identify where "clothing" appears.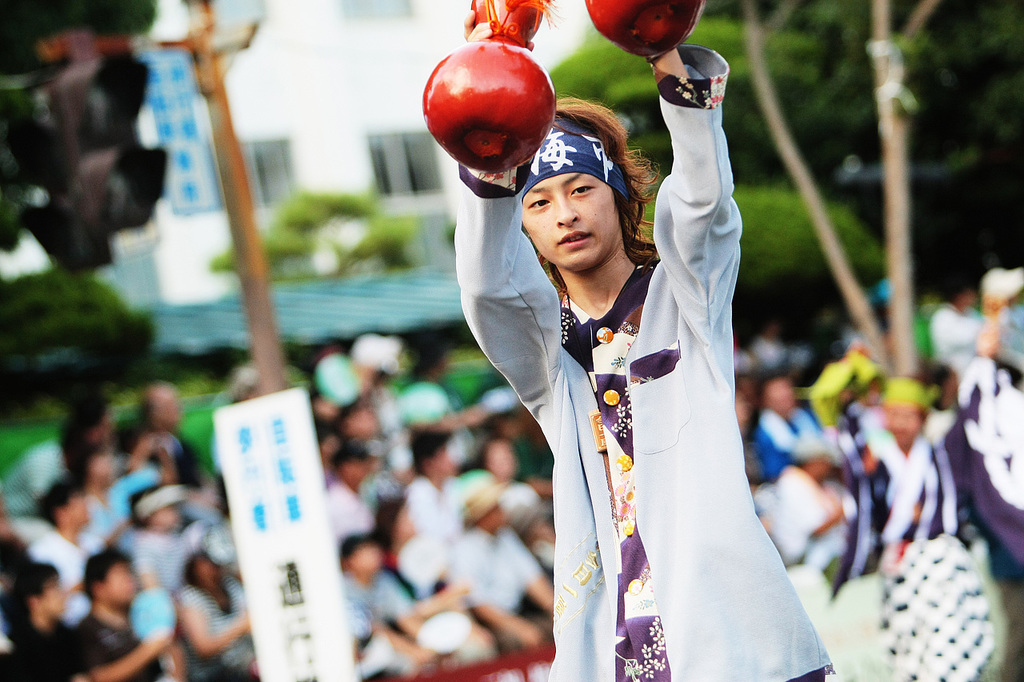
Appears at select_region(78, 620, 171, 681).
